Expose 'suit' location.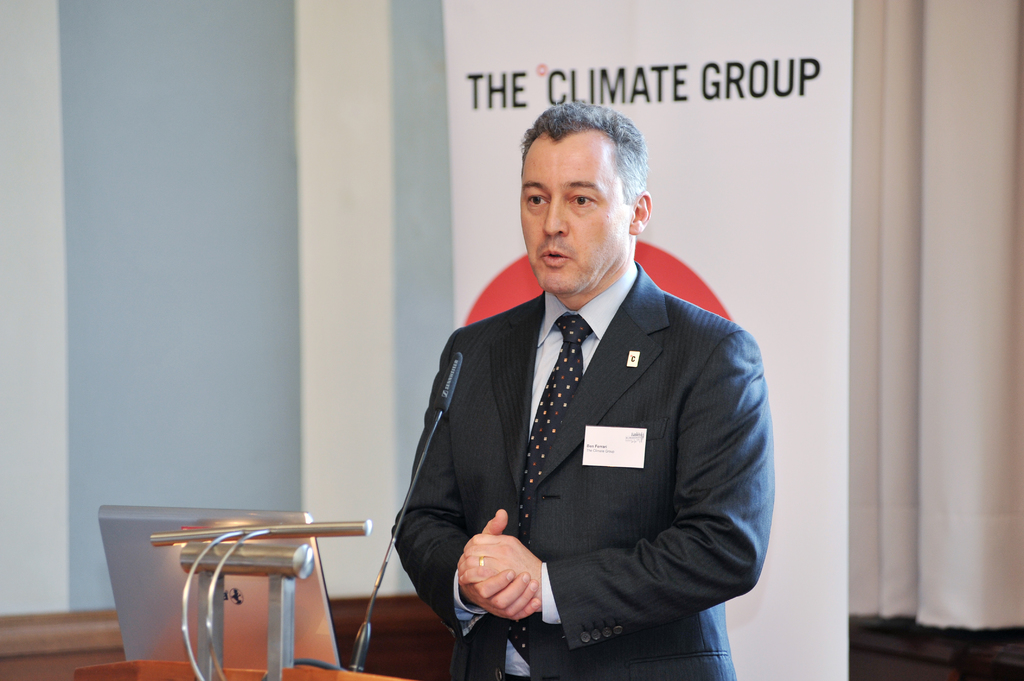
Exposed at (x1=400, y1=159, x2=777, y2=680).
